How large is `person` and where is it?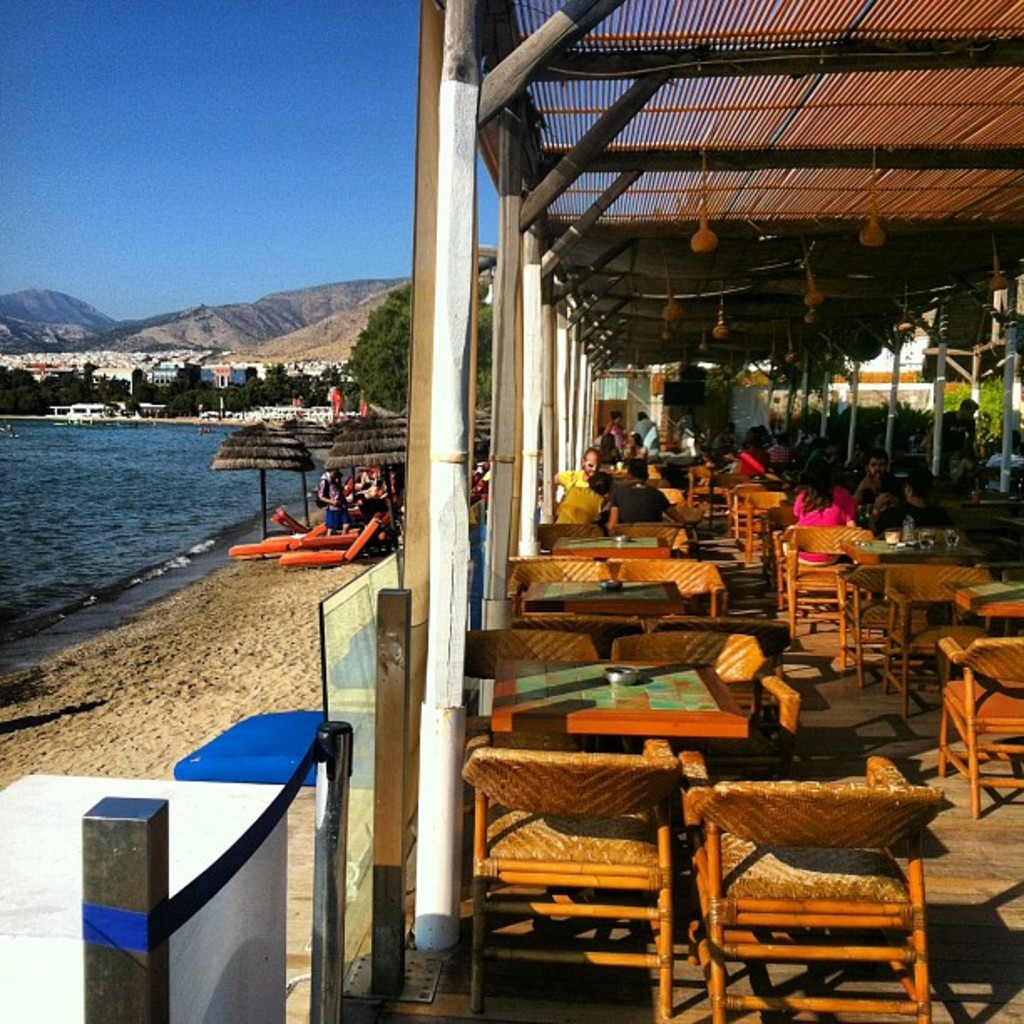
Bounding box: <box>855,443,904,520</box>.
